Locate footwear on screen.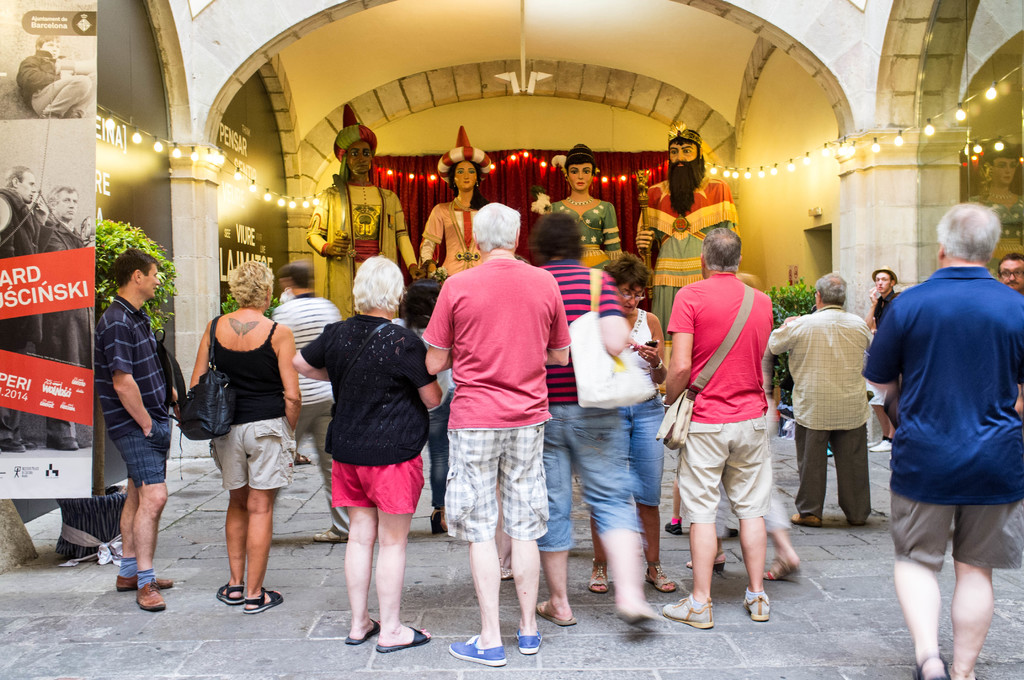
On screen at crop(517, 627, 540, 654).
